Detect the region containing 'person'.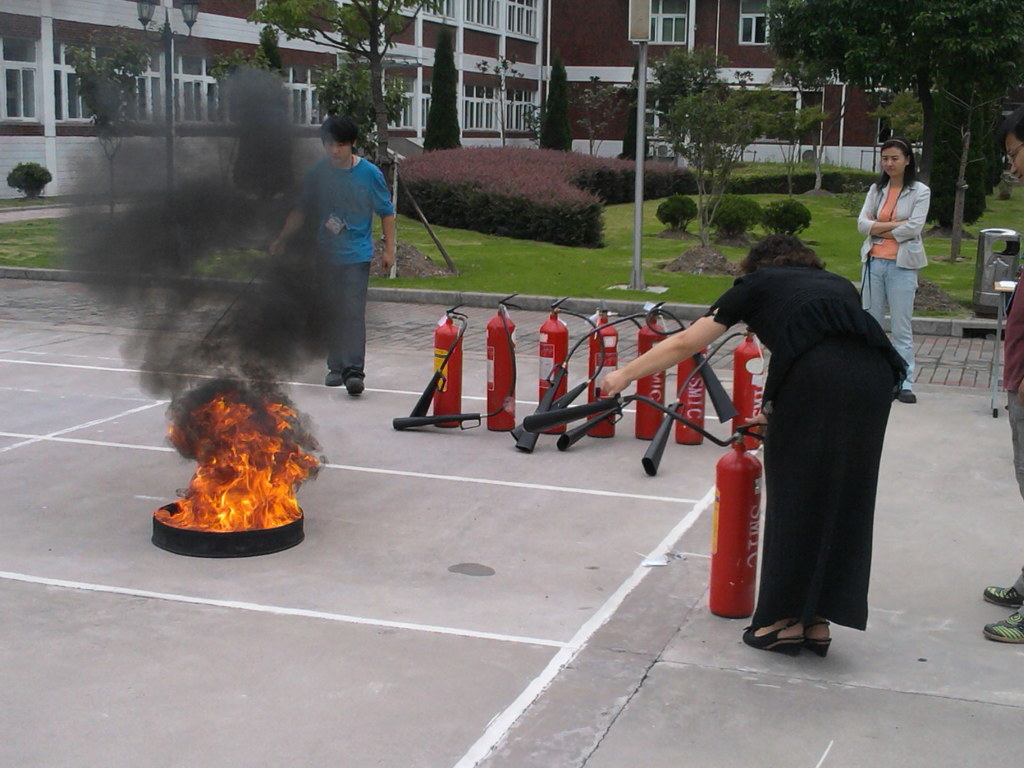
Rect(271, 116, 388, 398).
